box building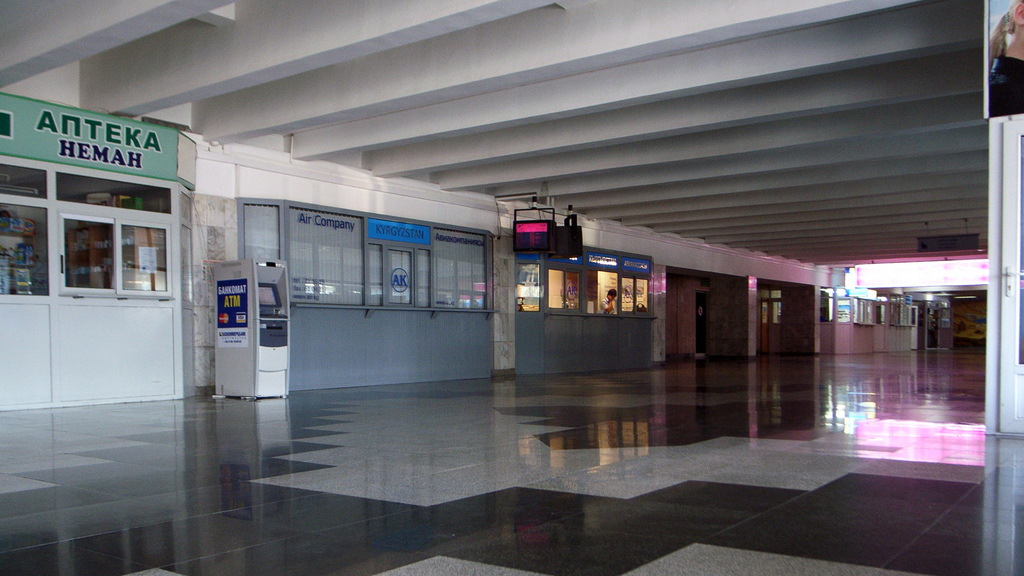
x1=0 y1=0 x2=1023 y2=575
